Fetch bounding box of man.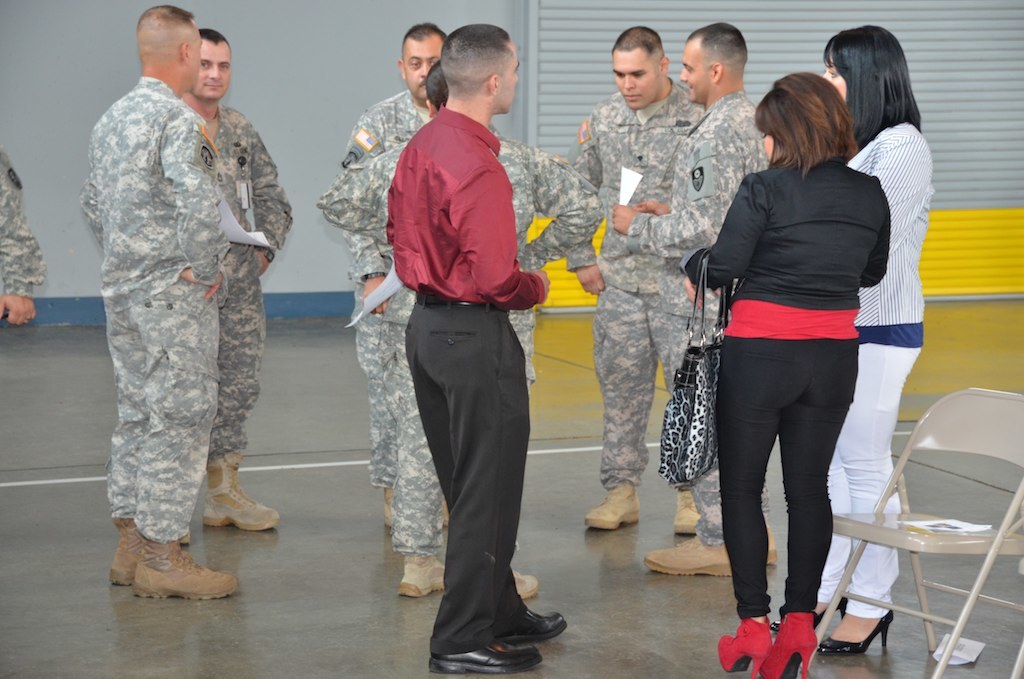
Bbox: [x1=169, y1=27, x2=293, y2=524].
